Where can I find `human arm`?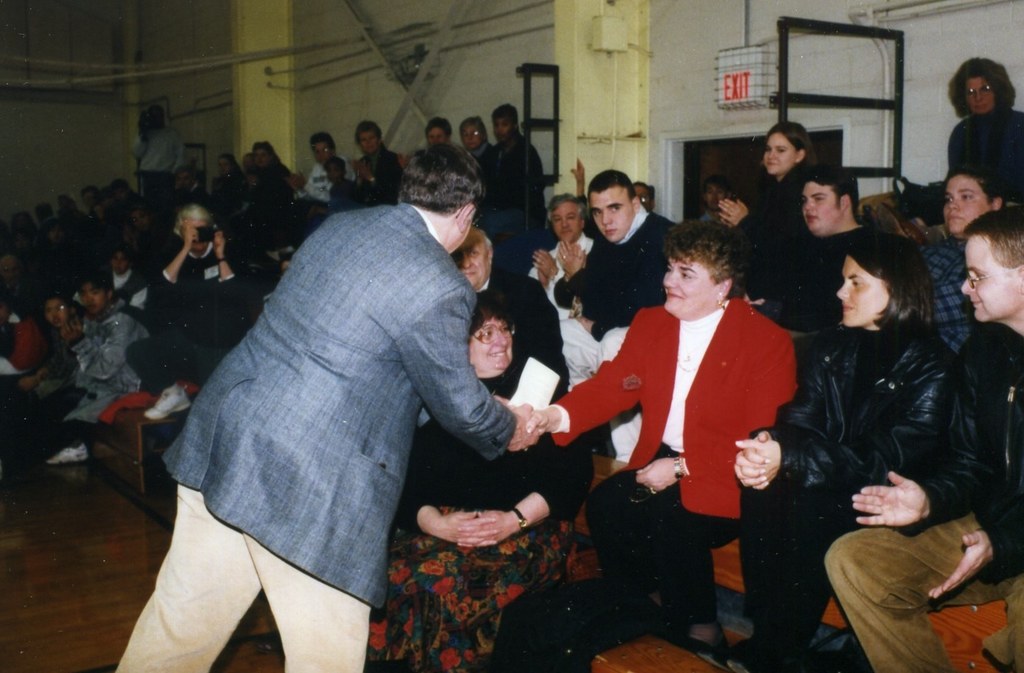
You can find it at box=[727, 193, 812, 248].
